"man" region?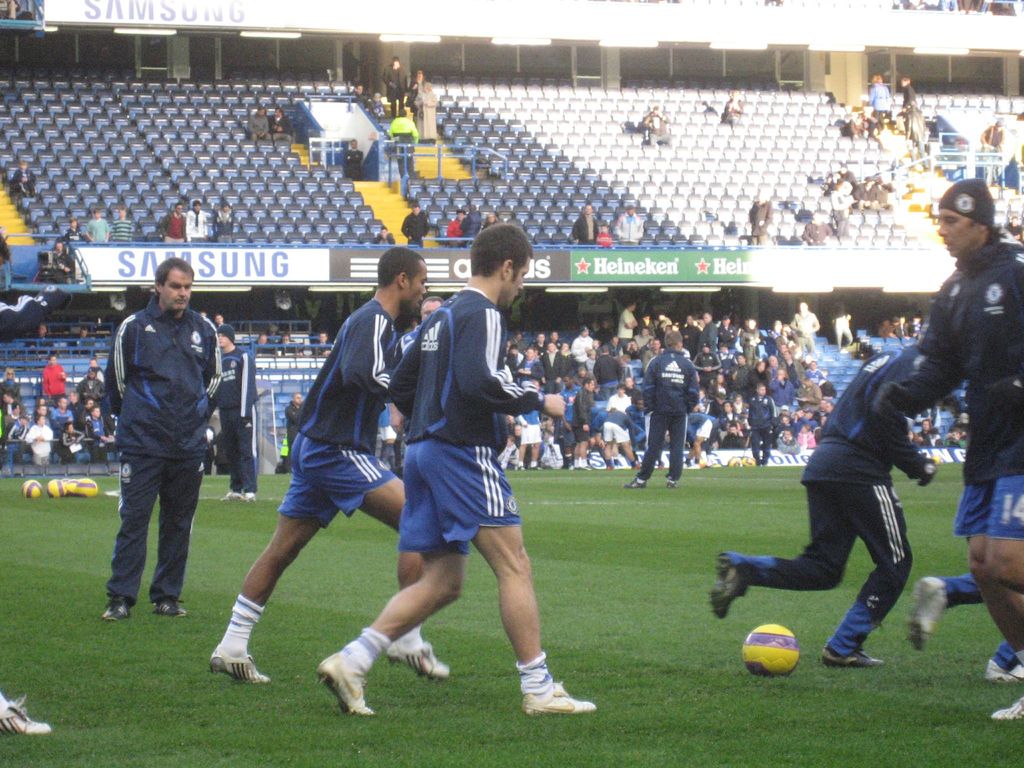
l=77, t=369, r=118, b=426
